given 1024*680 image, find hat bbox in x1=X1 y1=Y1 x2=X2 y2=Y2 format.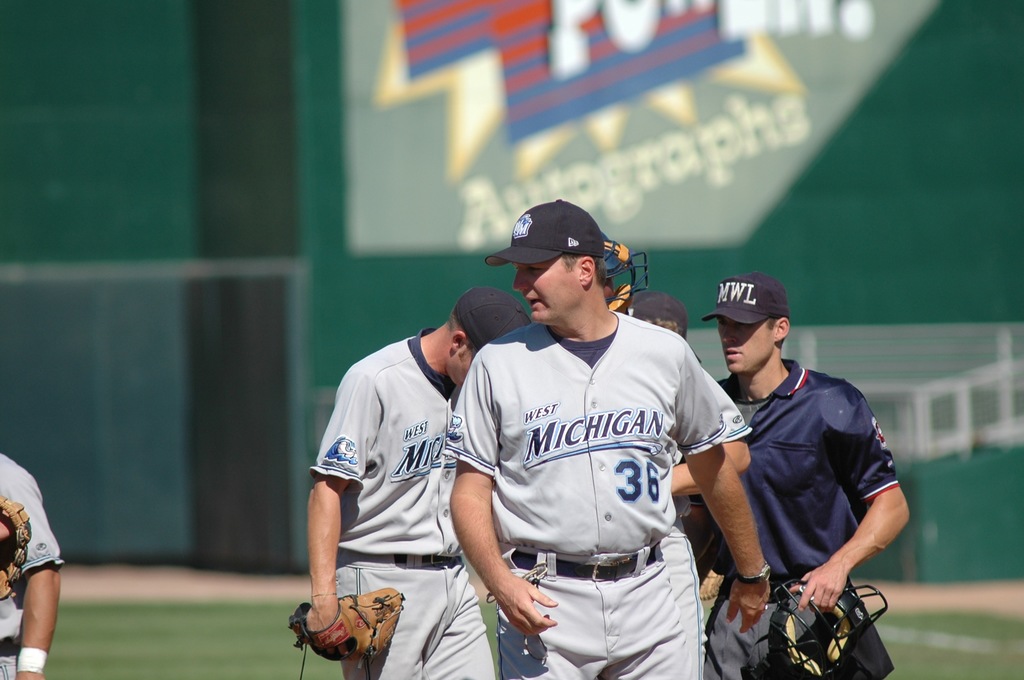
x1=621 y1=292 x2=688 y2=342.
